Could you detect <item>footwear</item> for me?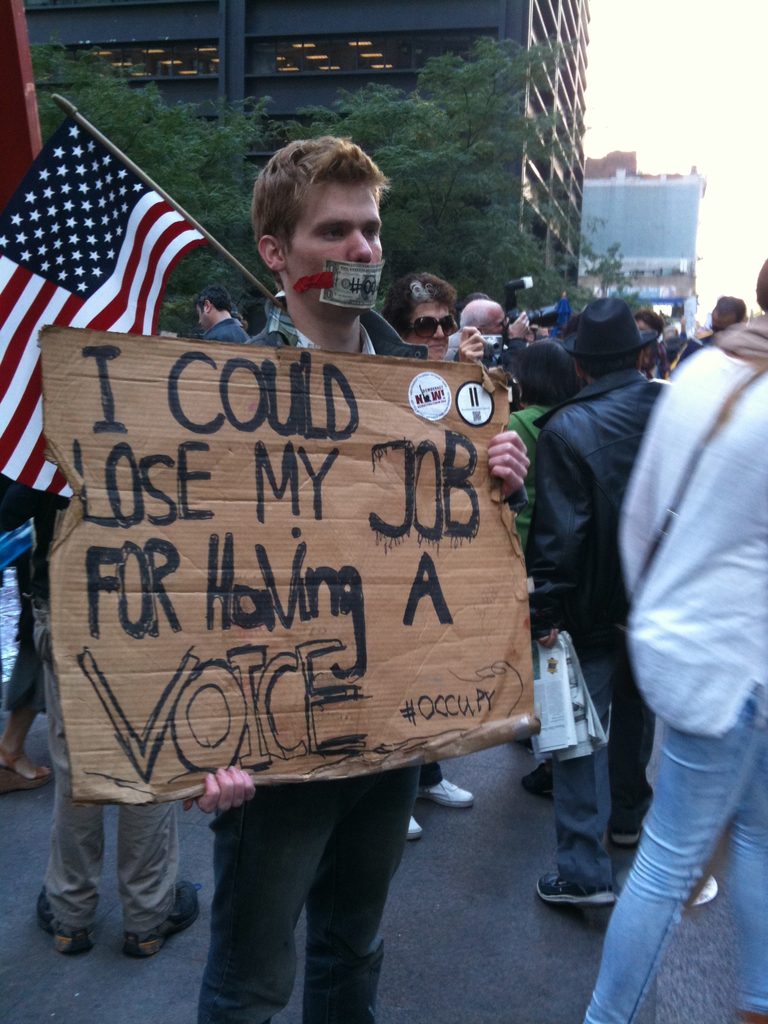
Detection result: 403, 809, 425, 839.
